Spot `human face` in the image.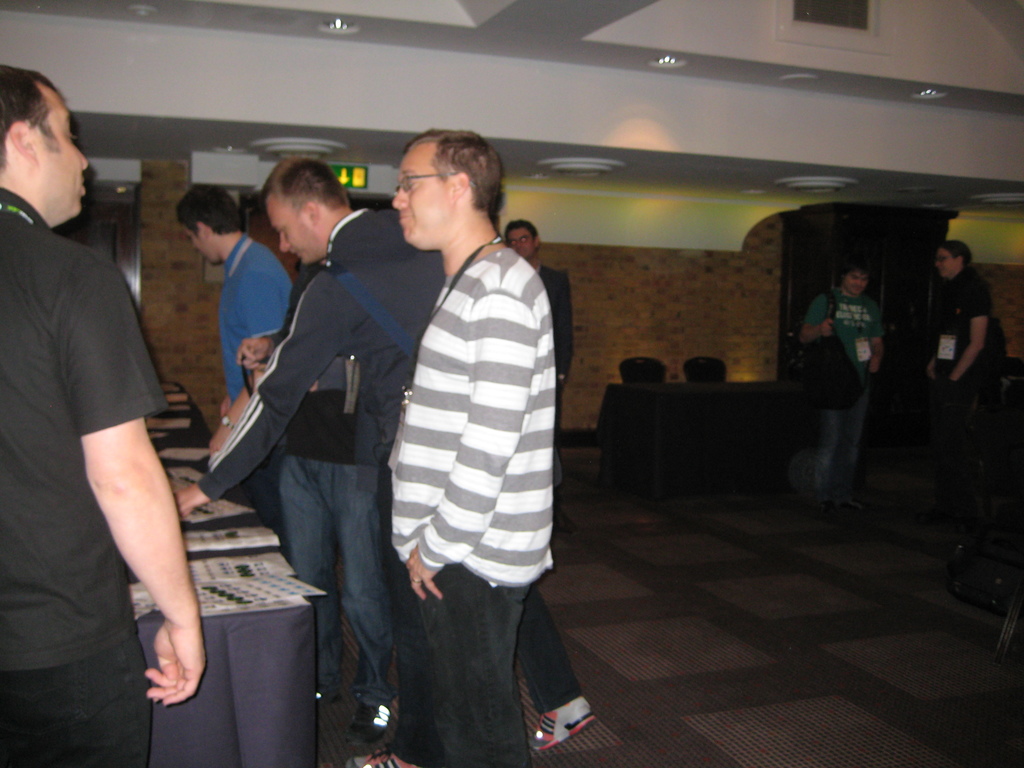
`human face` found at (38,93,88,216).
